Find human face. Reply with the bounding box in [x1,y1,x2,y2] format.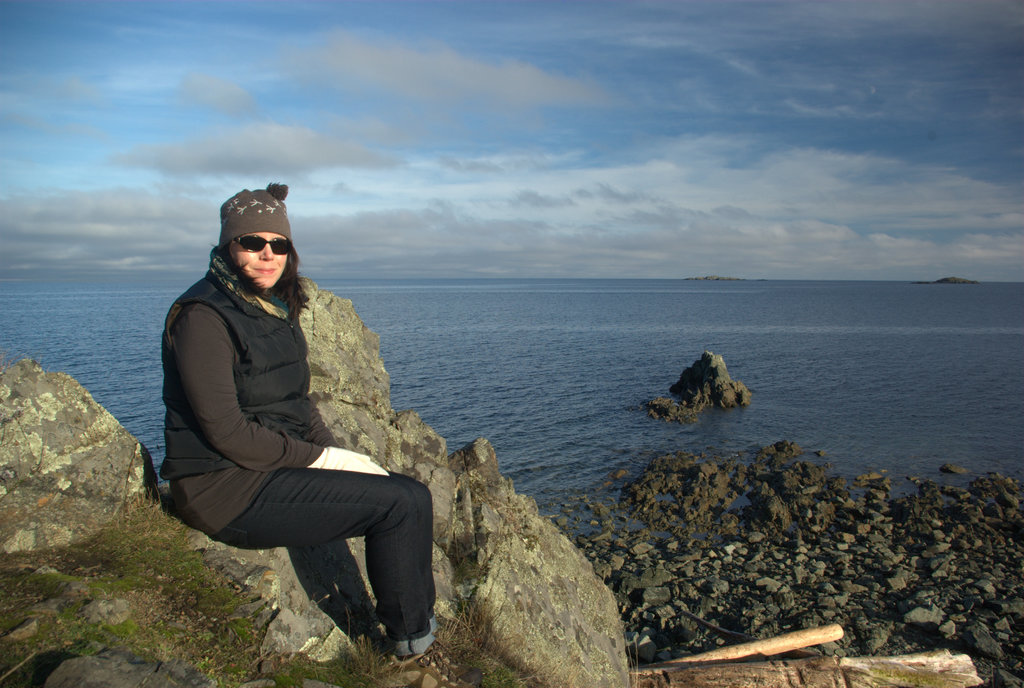
[230,234,288,289].
